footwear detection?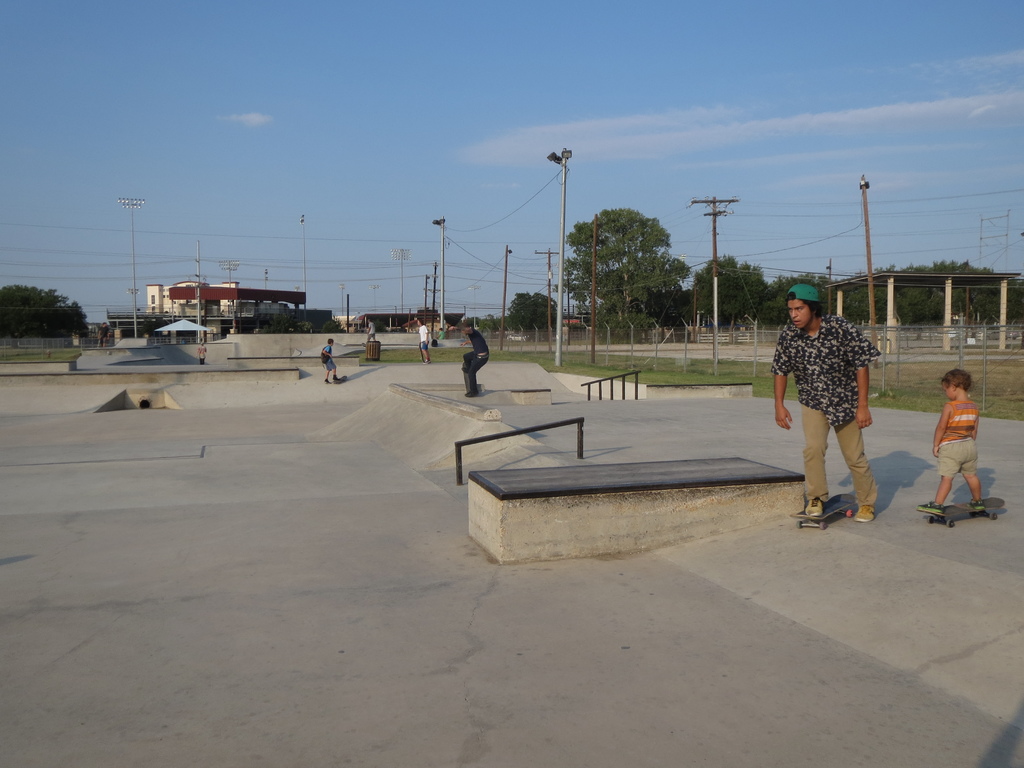
<box>467,388,486,401</box>
